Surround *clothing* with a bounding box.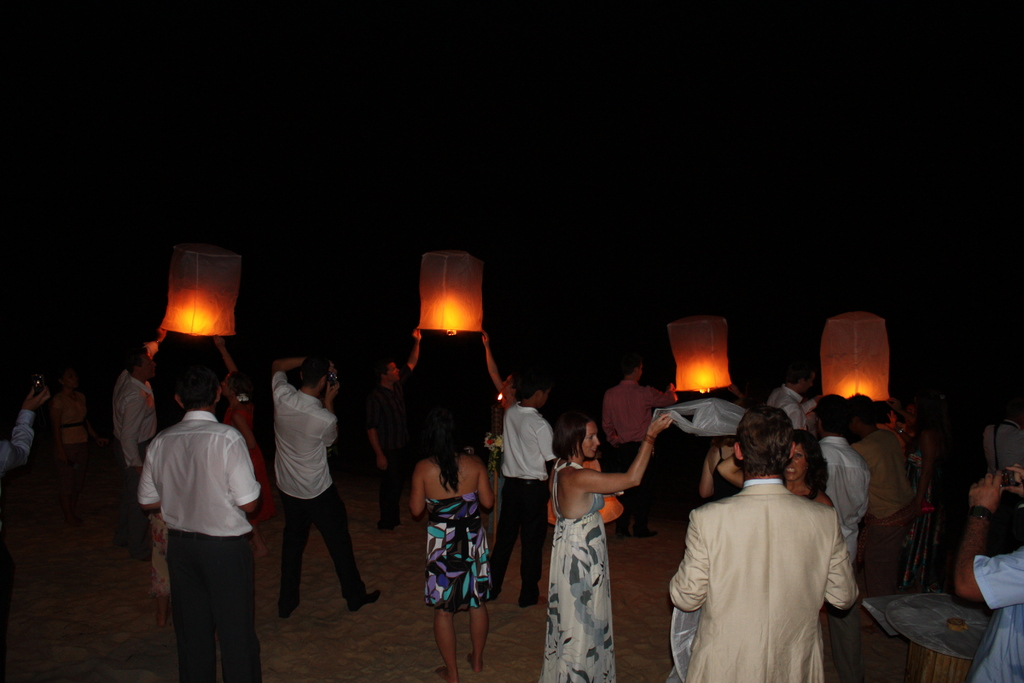
(220, 395, 250, 428).
